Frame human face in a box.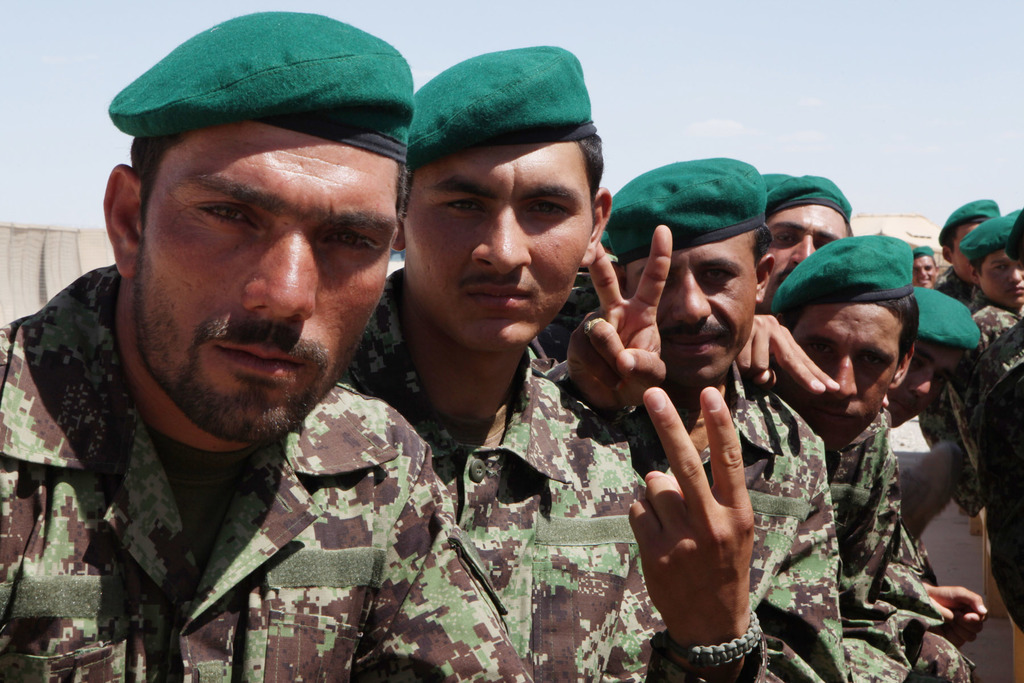
(788, 302, 899, 447).
